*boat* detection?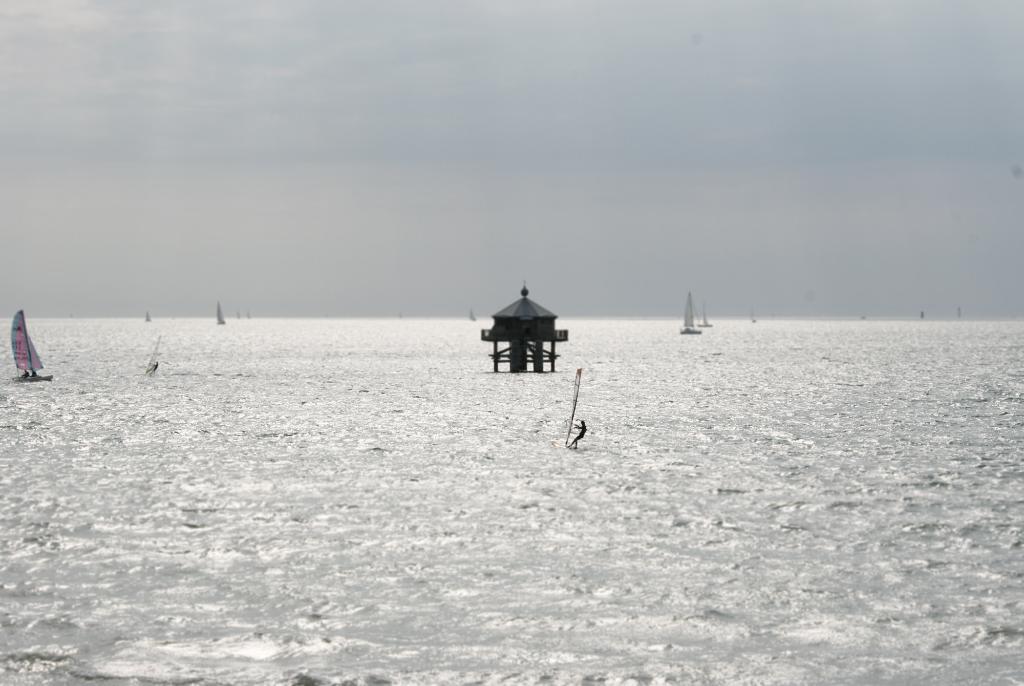
<bbox>678, 290, 702, 337</bbox>
